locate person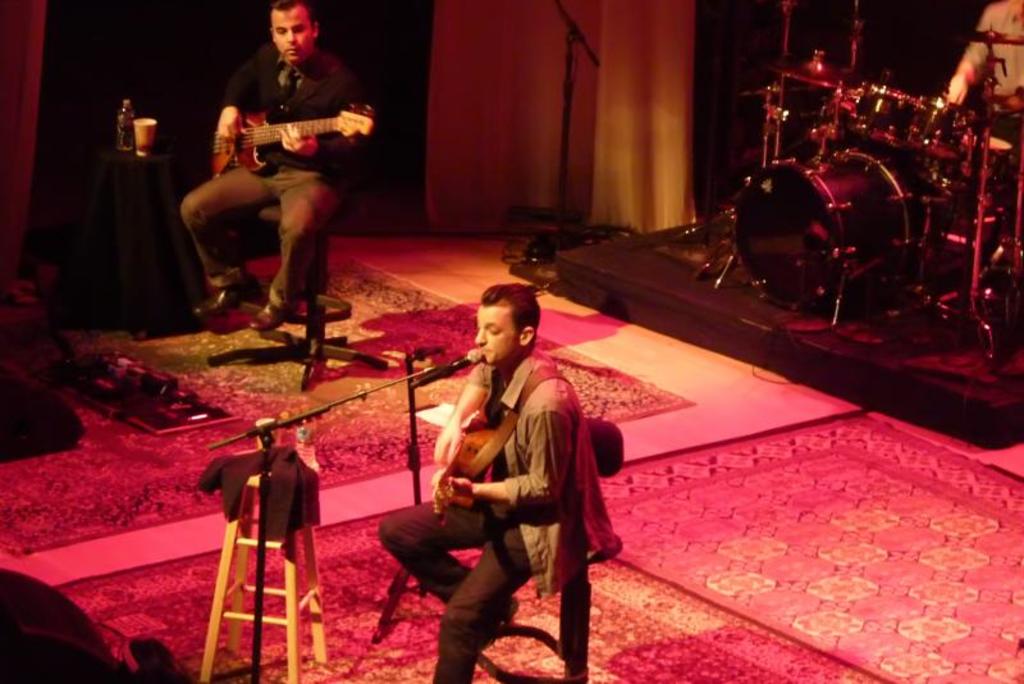
<box>170,0,375,329</box>
